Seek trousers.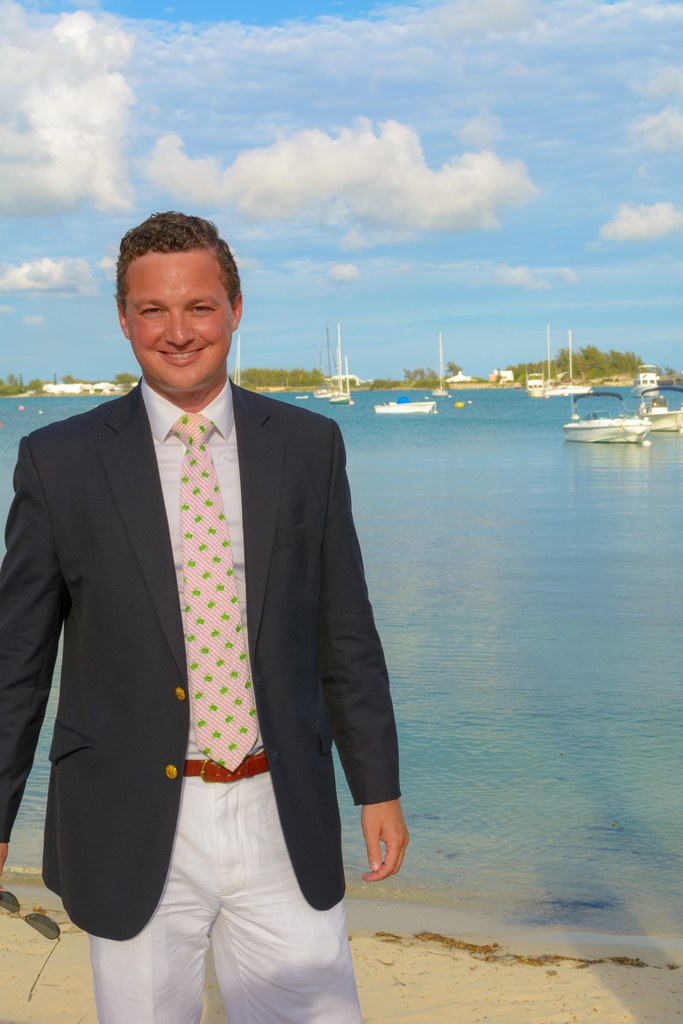
(52,707,373,980).
